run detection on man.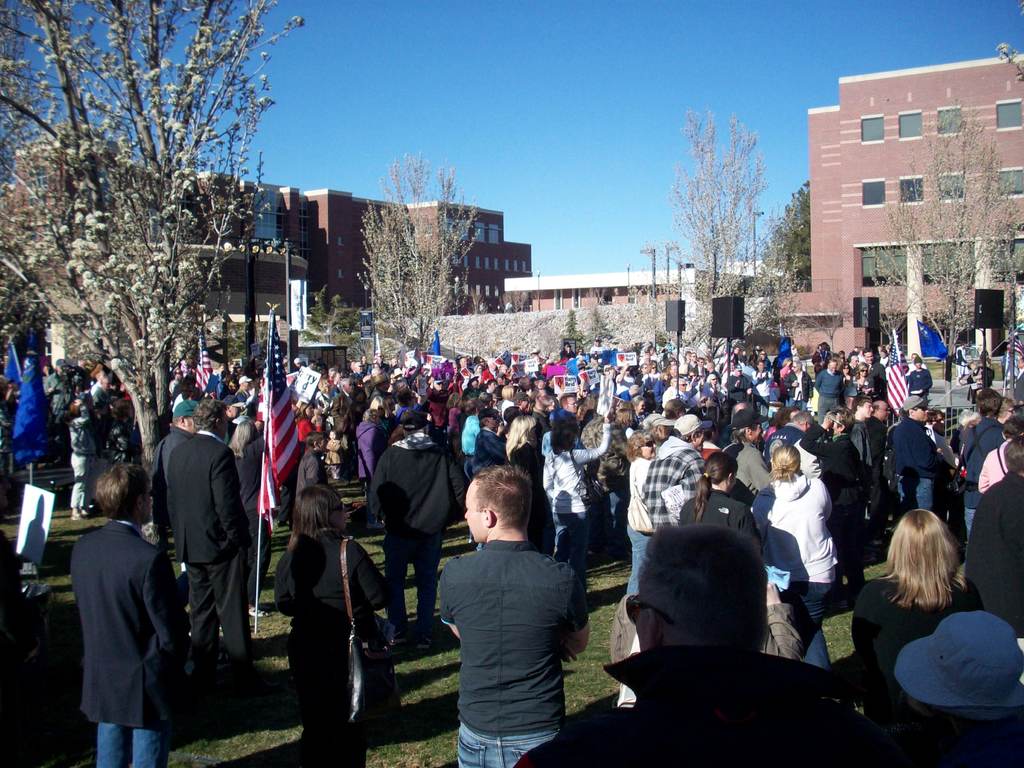
Result: left=849, top=398, right=876, bottom=537.
